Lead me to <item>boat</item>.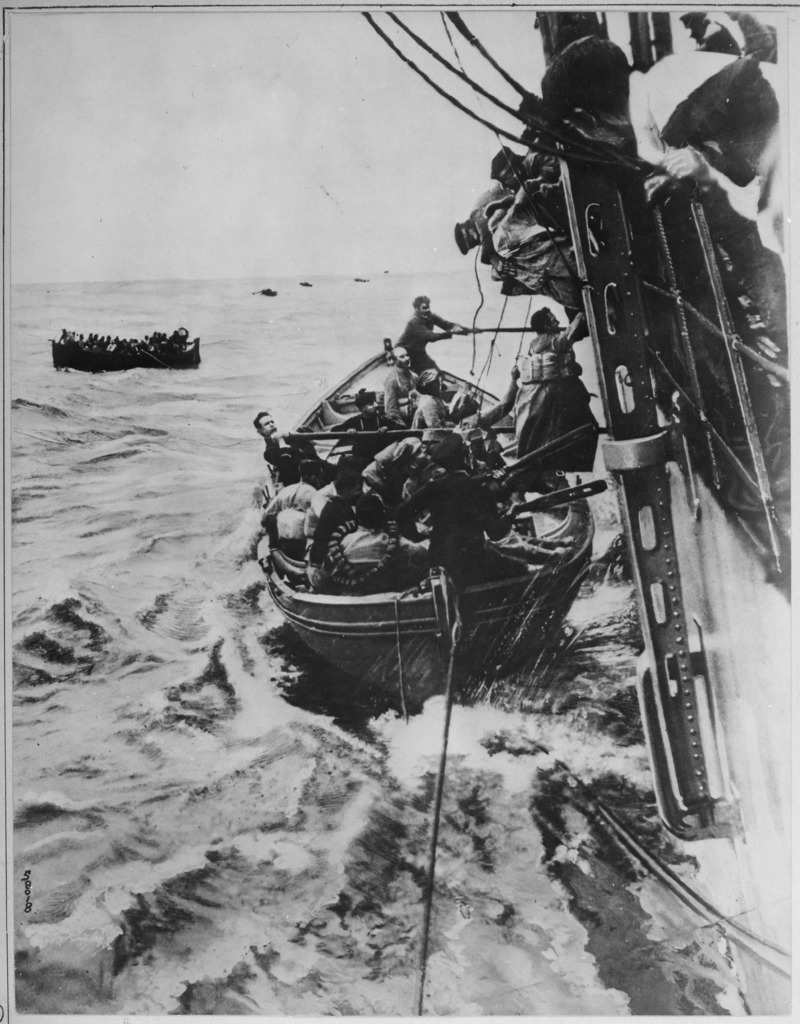
Lead to bbox=(366, 15, 798, 1016).
